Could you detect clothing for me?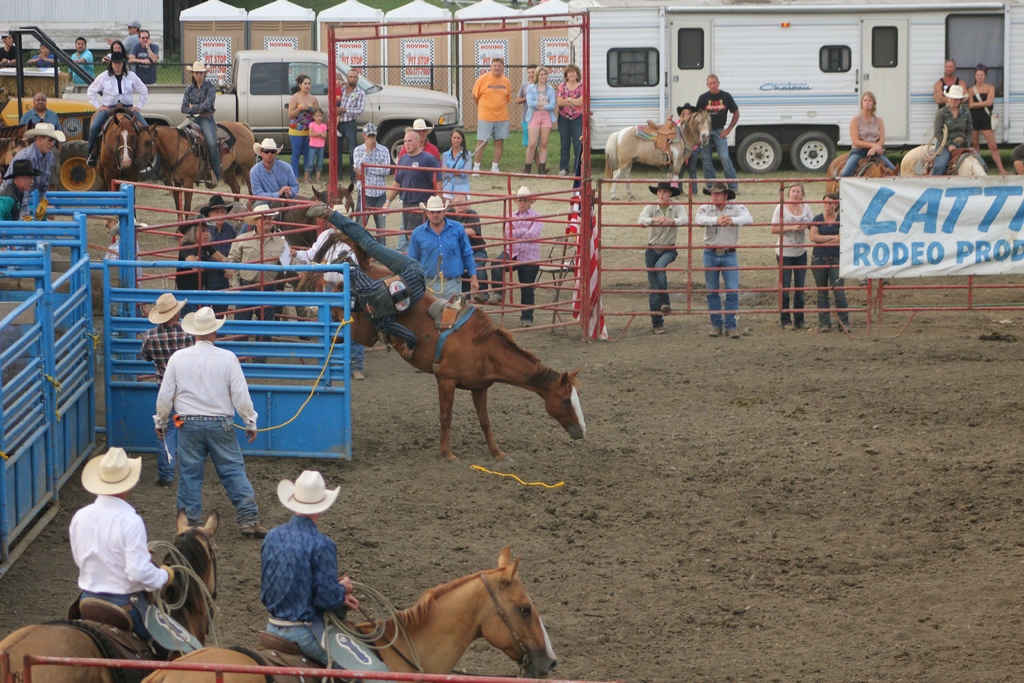
Detection result: [x1=436, y1=150, x2=468, y2=219].
